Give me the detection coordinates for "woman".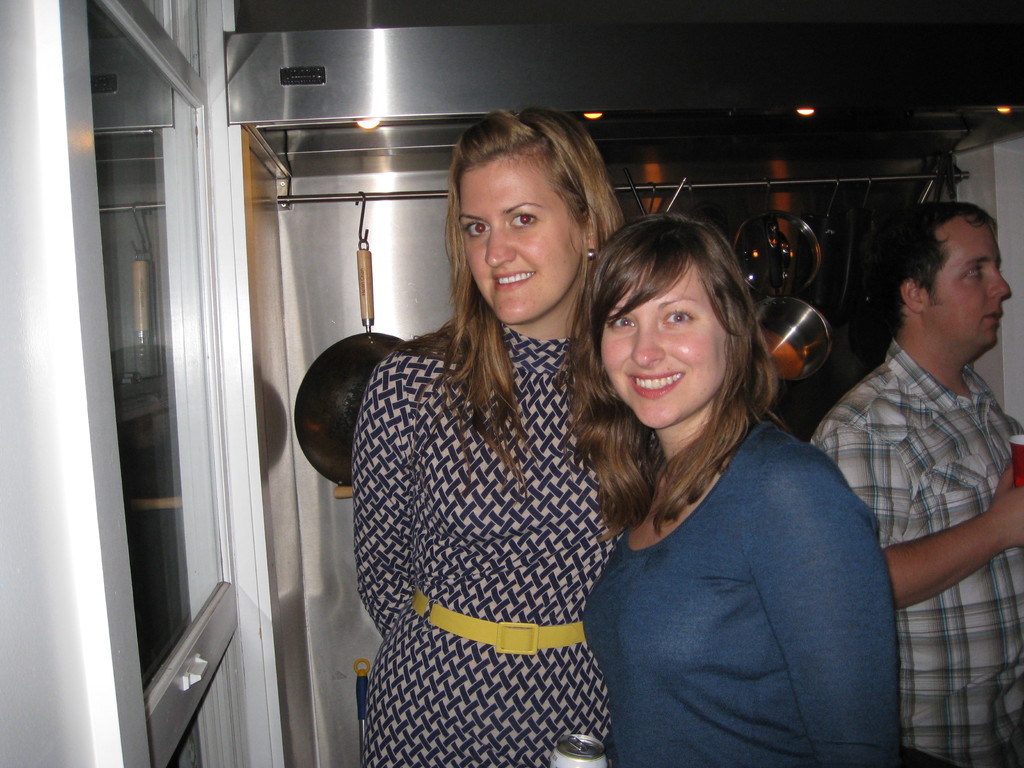
region(572, 214, 908, 767).
